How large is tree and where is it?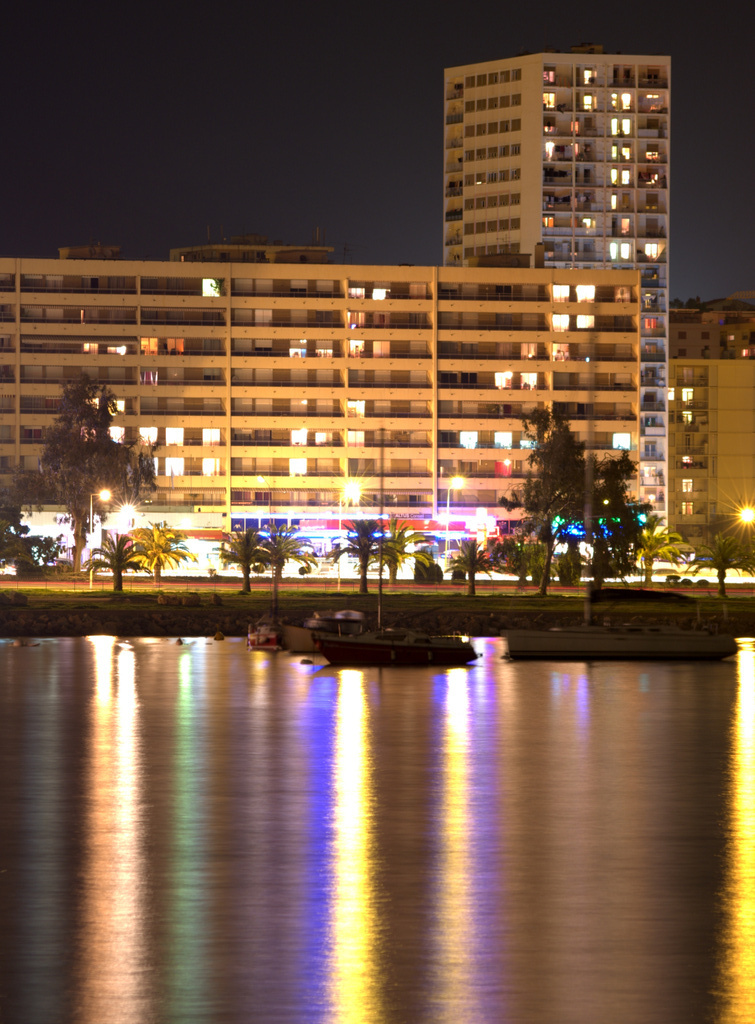
Bounding box: x1=33, y1=364, x2=164, y2=568.
